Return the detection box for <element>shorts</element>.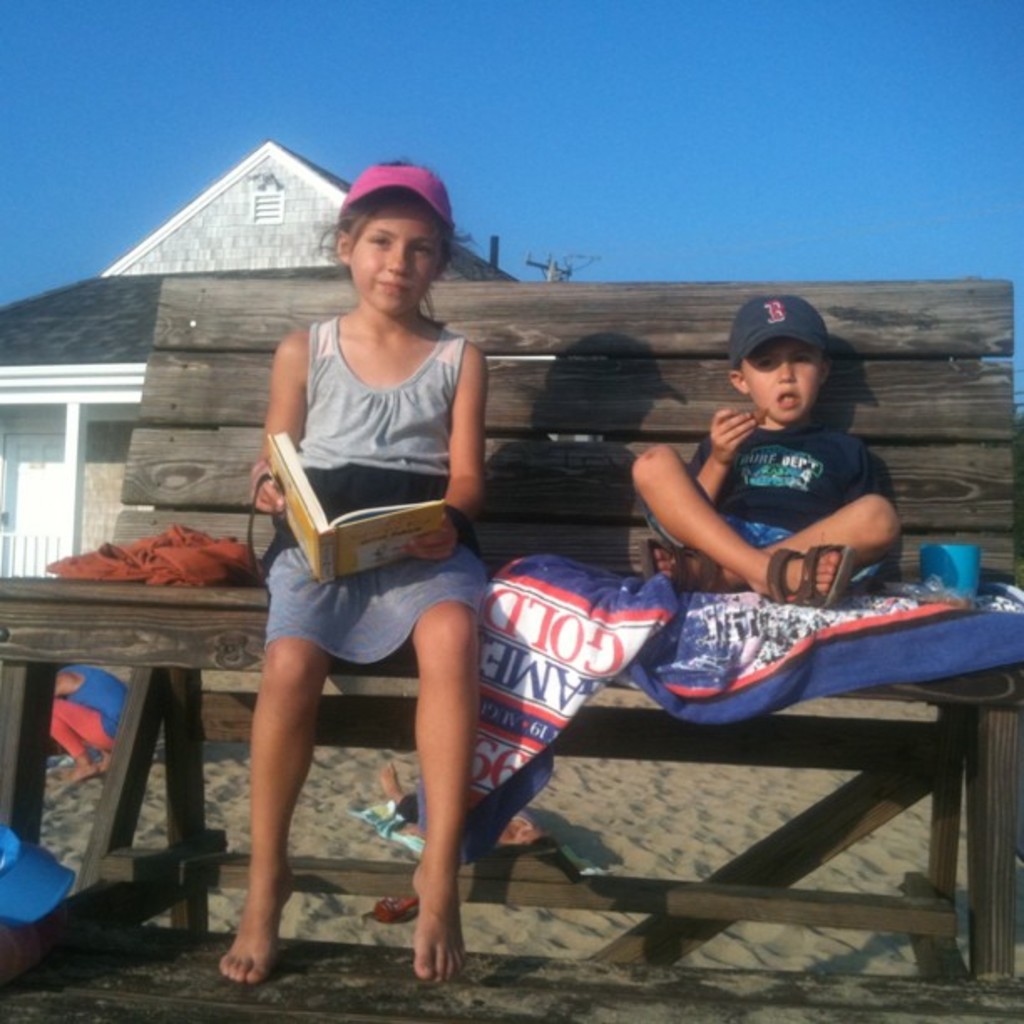
x1=651 y1=519 x2=873 y2=592.
